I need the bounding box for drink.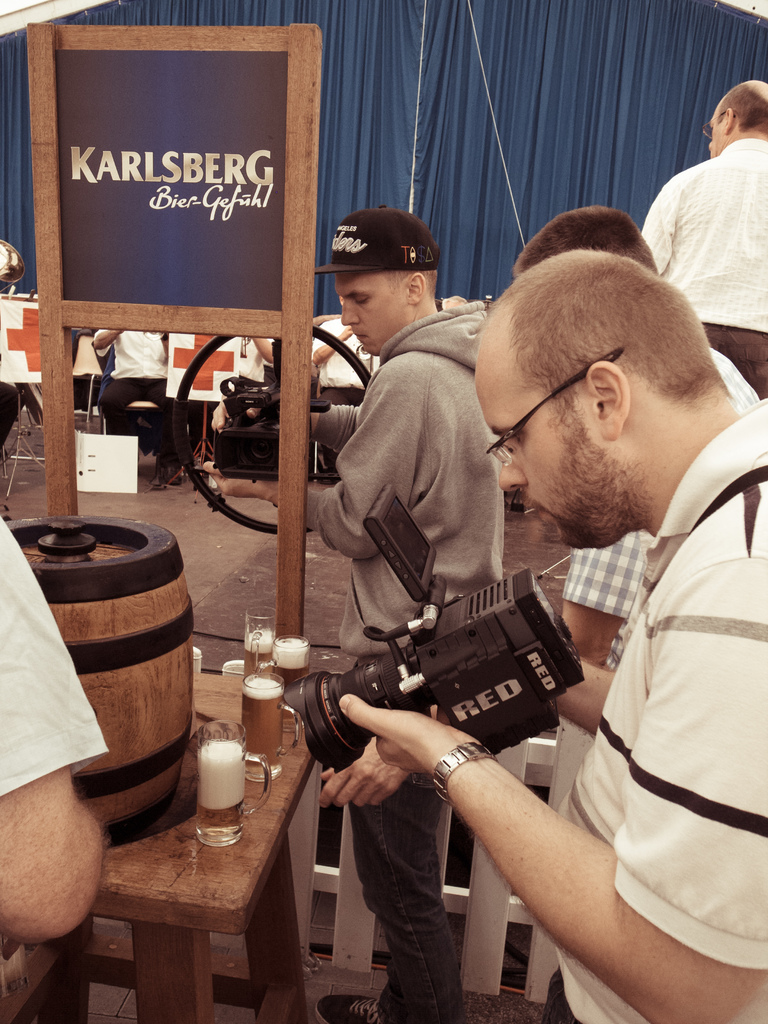
Here it is: [x1=246, y1=630, x2=271, y2=666].
